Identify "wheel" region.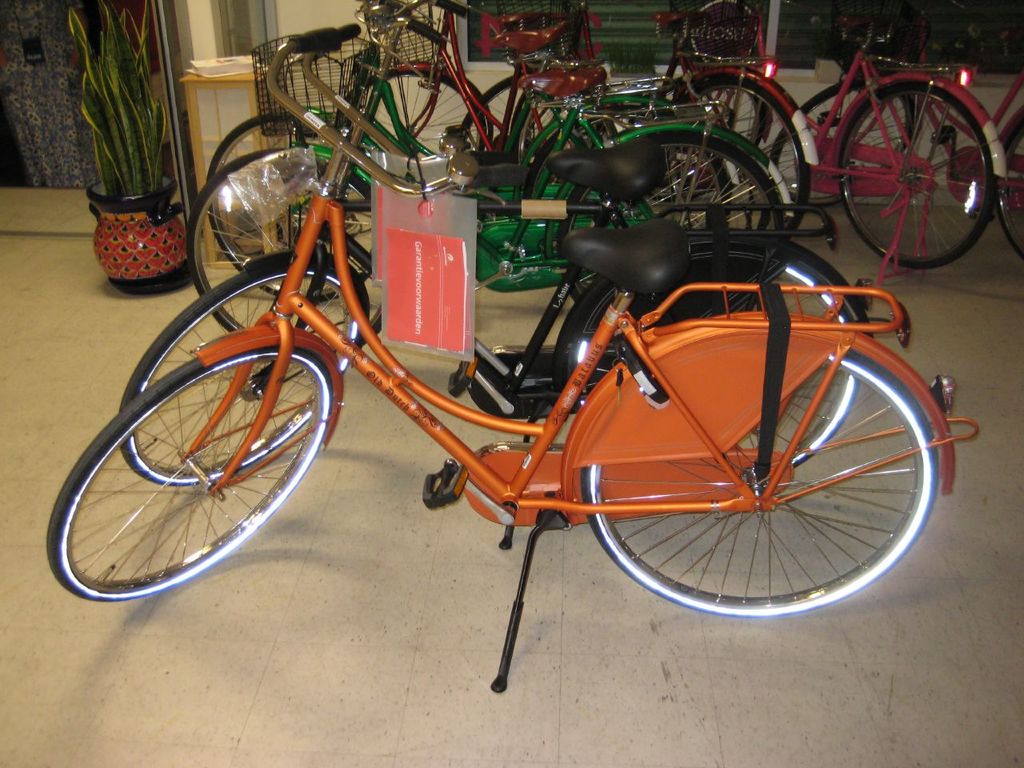
Region: [x1=645, y1=258, x2=857, y2=350].
